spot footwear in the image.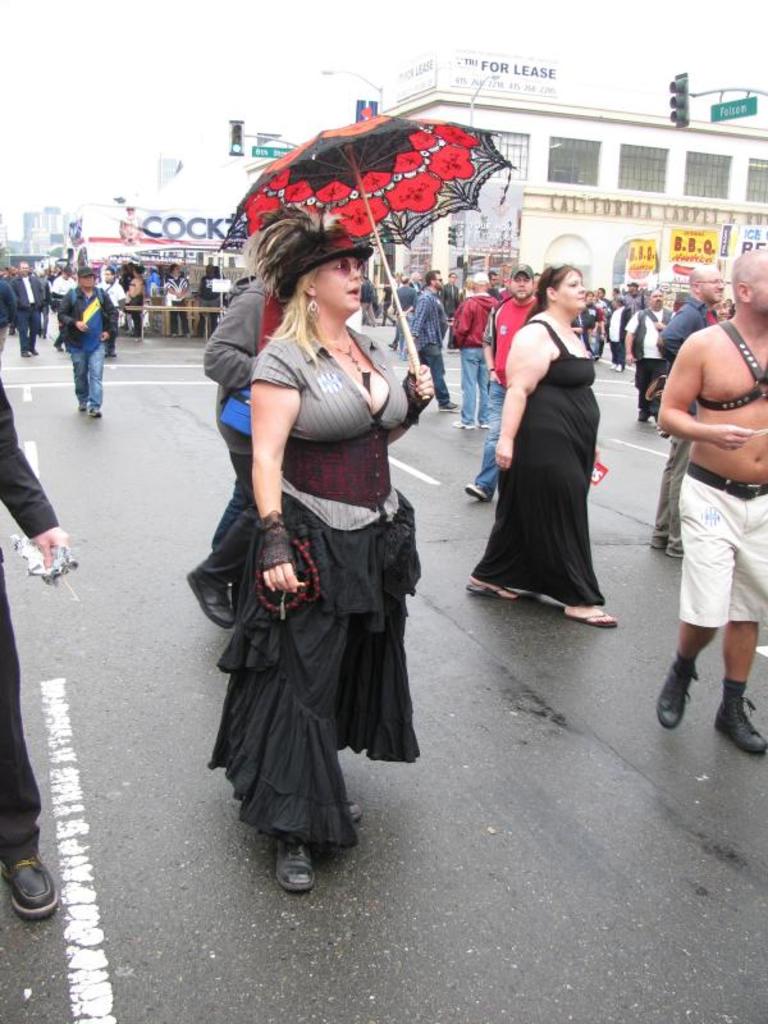
footwear found at 273/833/314/891.
